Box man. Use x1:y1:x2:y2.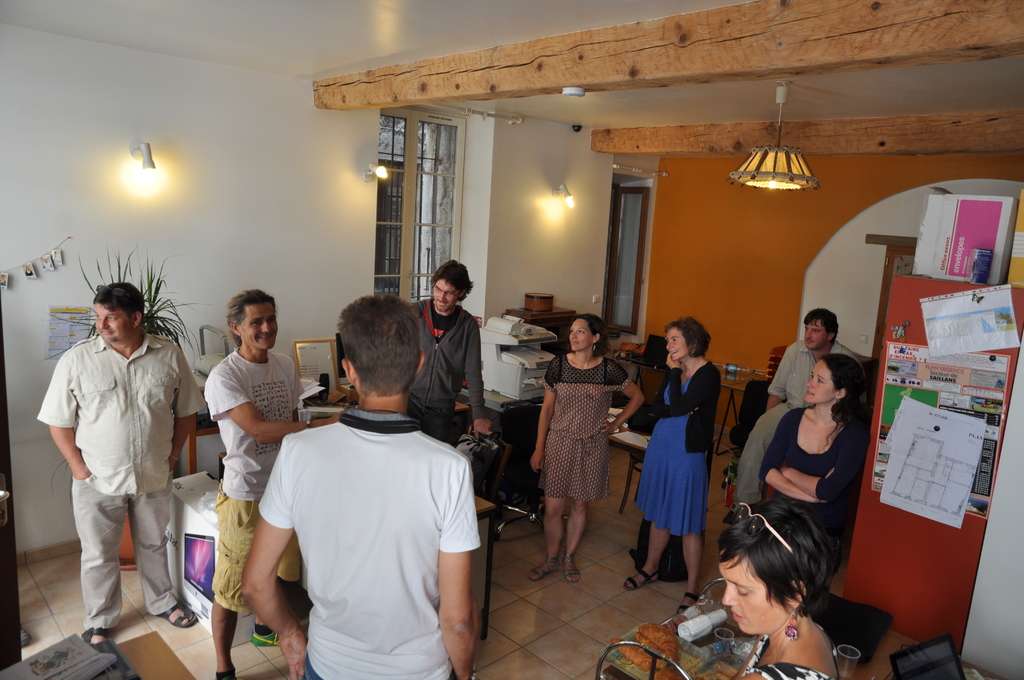
205:290:313:679.
